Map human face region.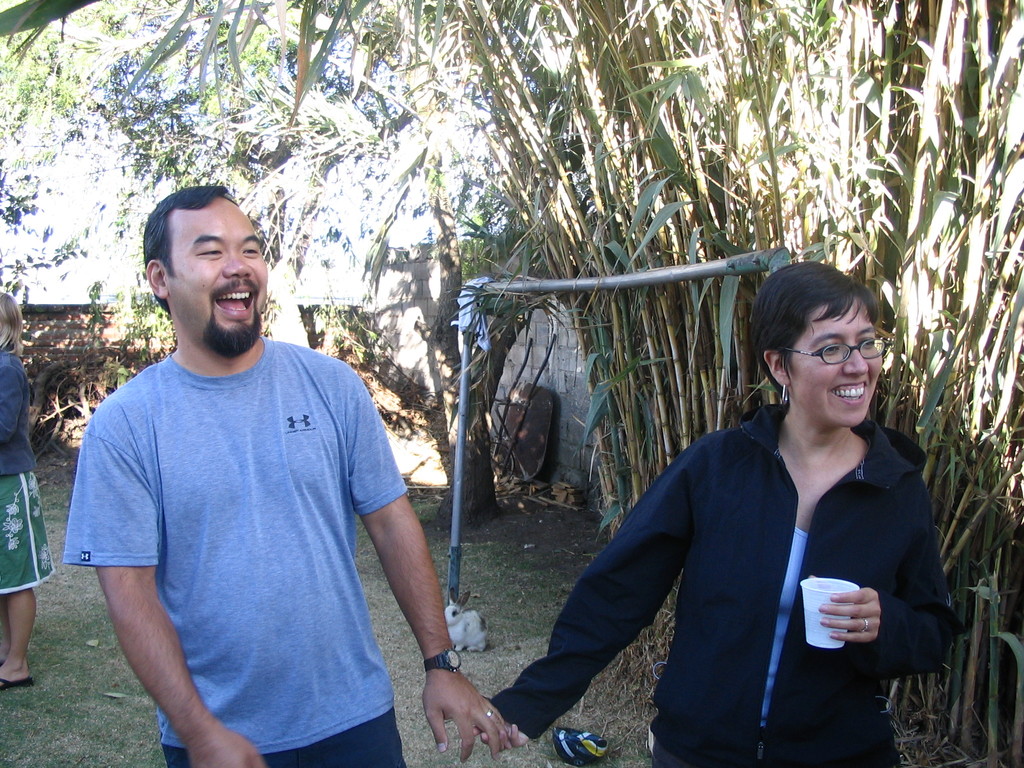
Mapped to Rect(166, 191, 273, 358).
